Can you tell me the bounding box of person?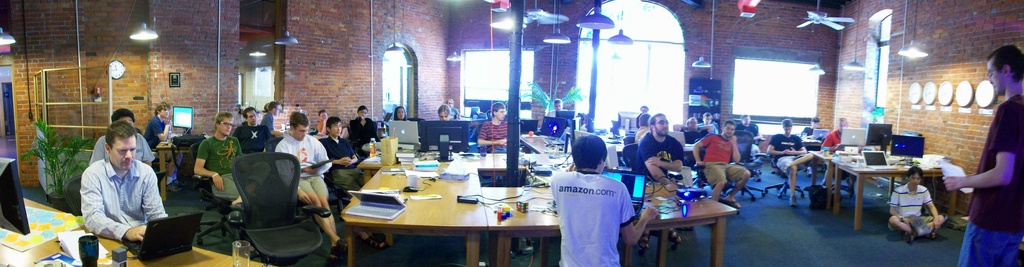
[312, 102, 333, 142].
